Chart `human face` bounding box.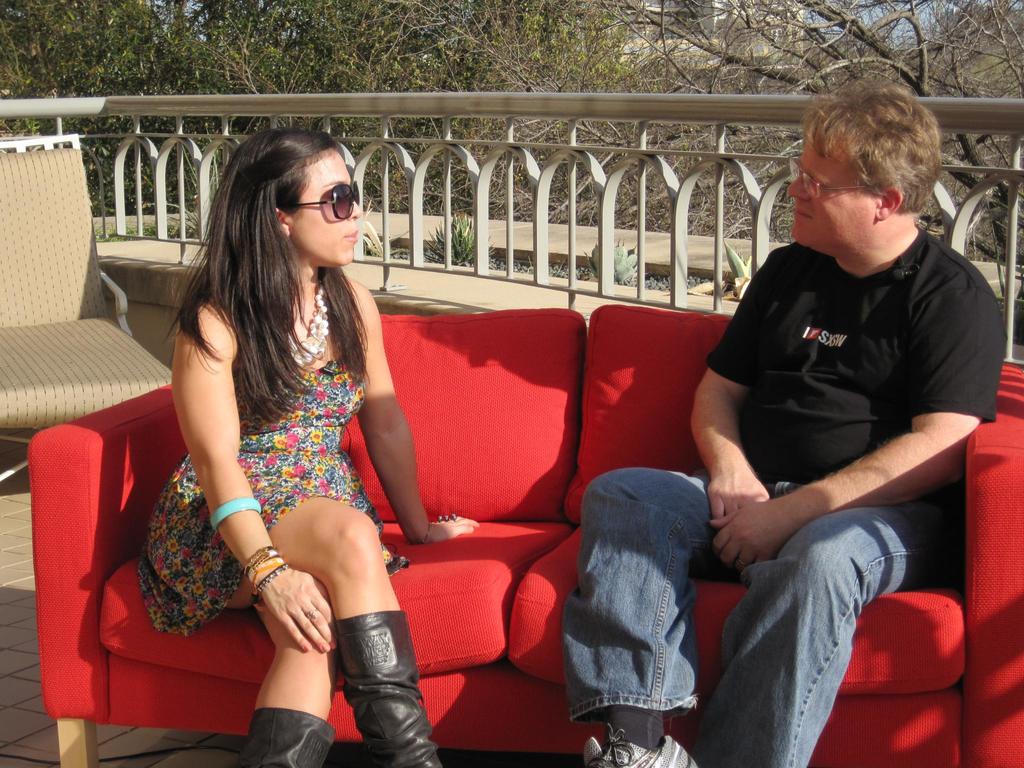
Charted: 787 131 863 242.
